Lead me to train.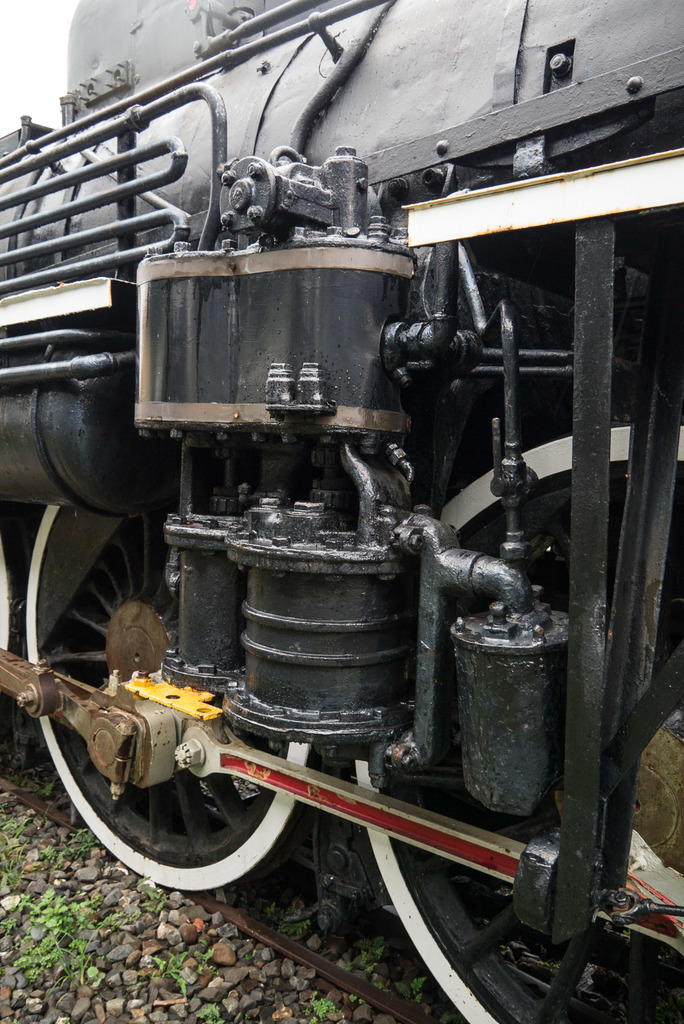
Lead to Rect(0, 0, 683, 1023).
